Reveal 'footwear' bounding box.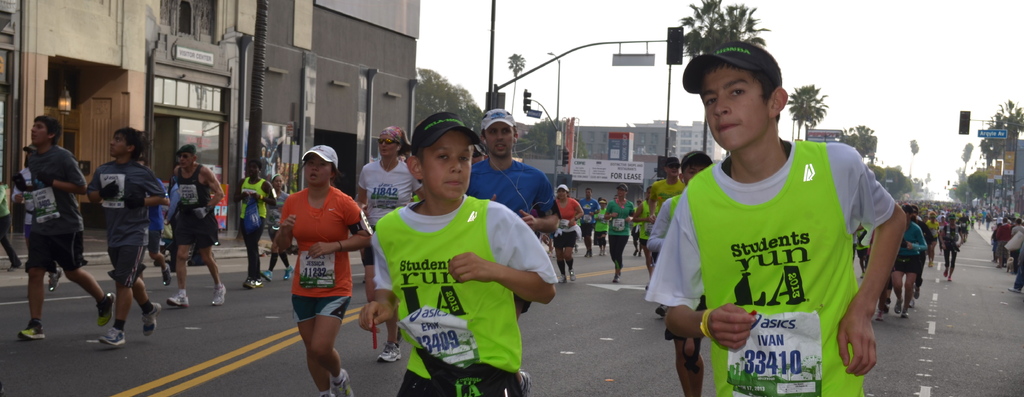
Revealed: Rect(872, 307, 883, 319).
